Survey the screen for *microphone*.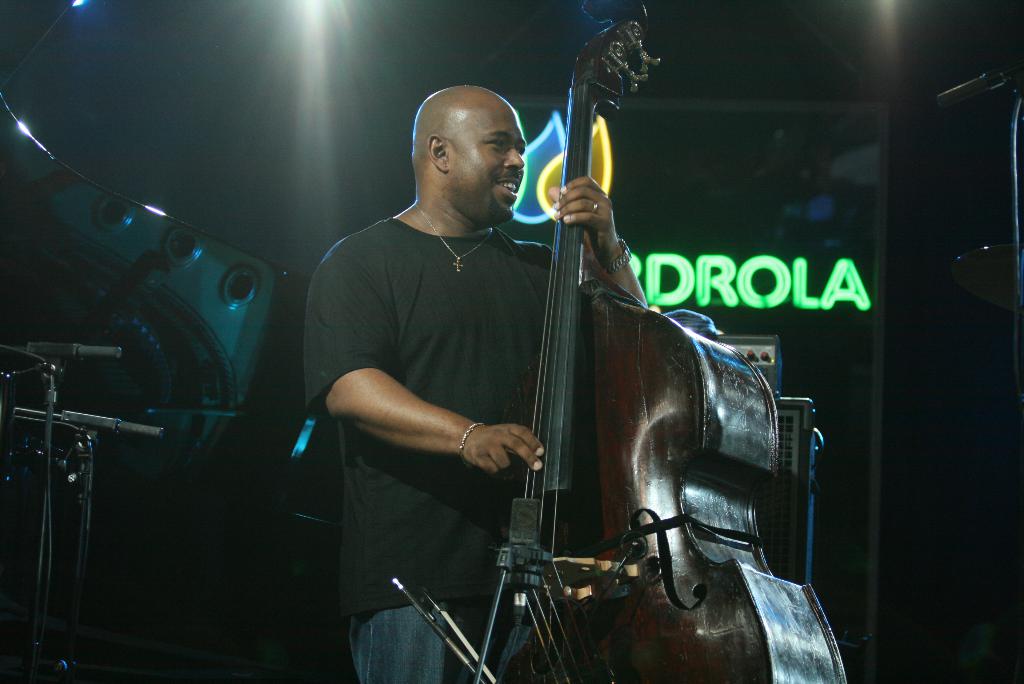
Survey found: region(56, 413, 161, 437).
